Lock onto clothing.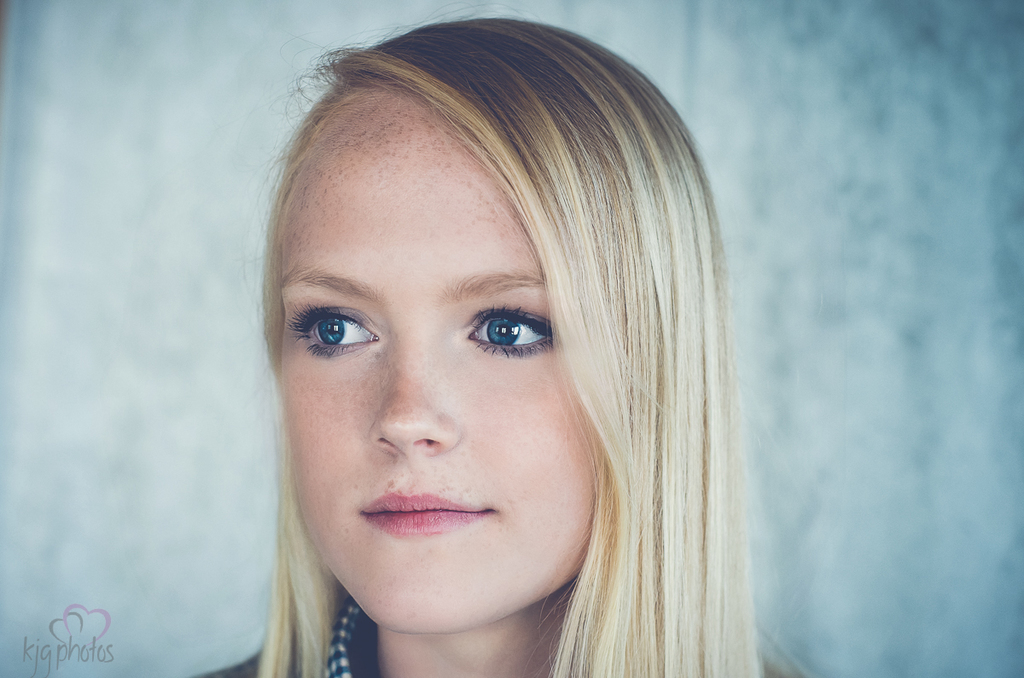
Locked: <region>189, 590, 384, 677</region>.
